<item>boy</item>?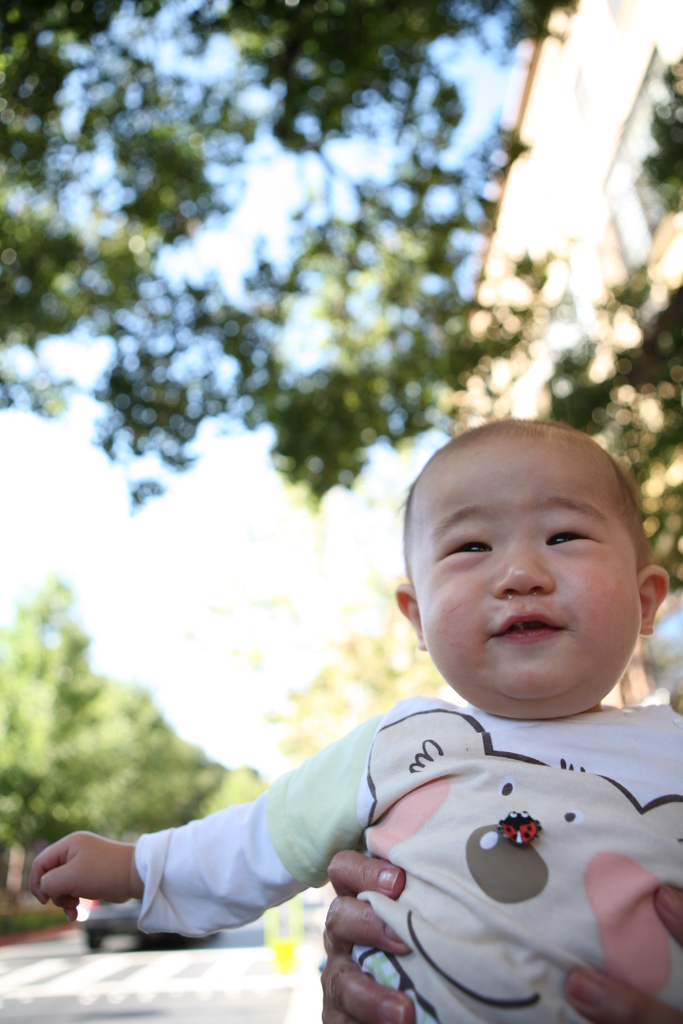
[27,413,682,1023]
